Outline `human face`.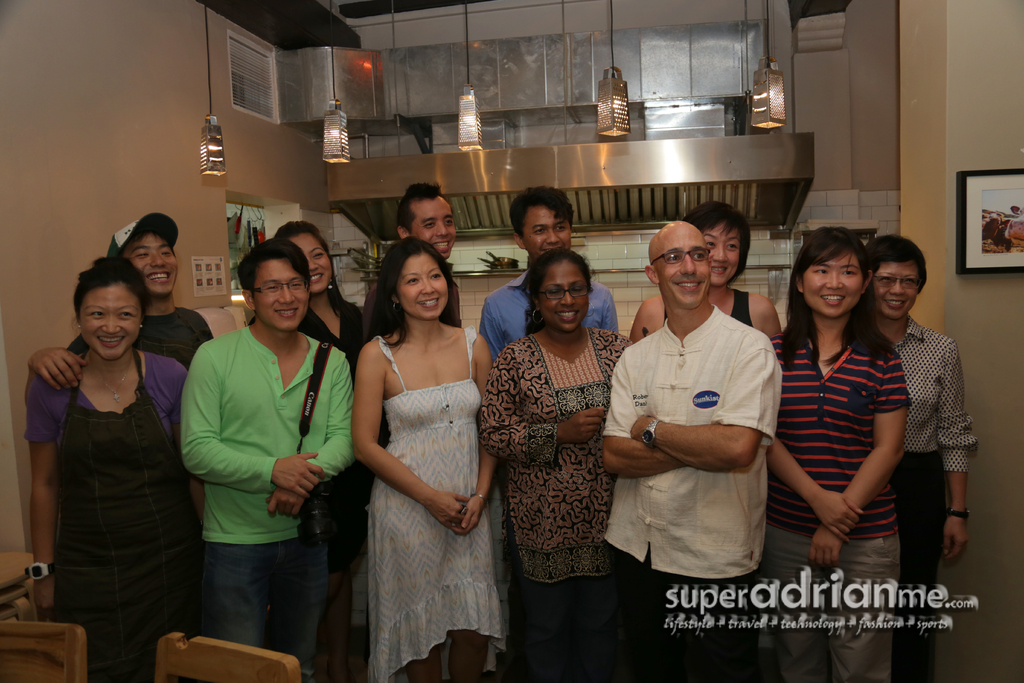
Outline: <region>527, 205, 571, 259</region>.
